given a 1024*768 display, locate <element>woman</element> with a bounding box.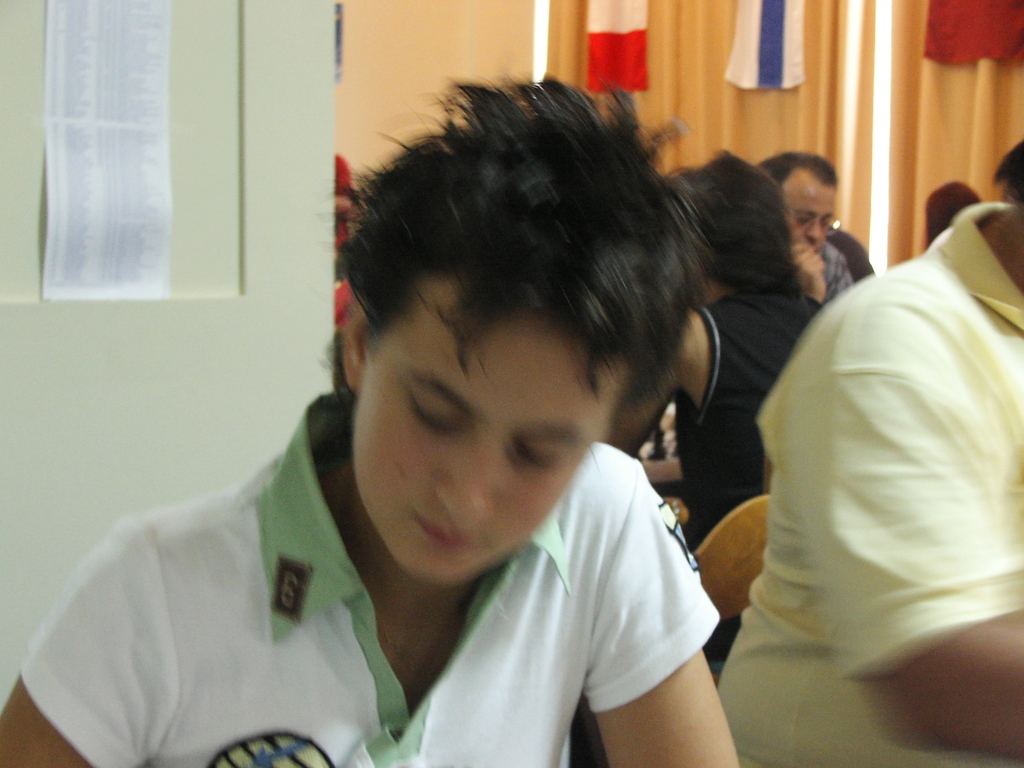
Located: (634, 144, 827, 557).
